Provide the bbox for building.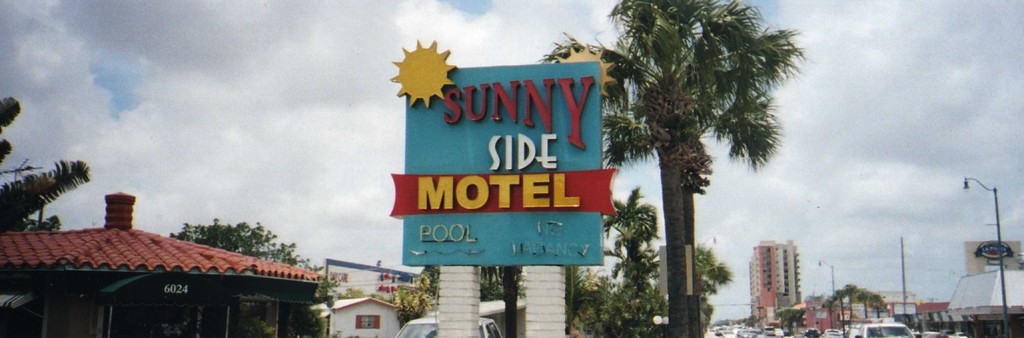
(x1=310, y1=292, x2=409, y2=337).
